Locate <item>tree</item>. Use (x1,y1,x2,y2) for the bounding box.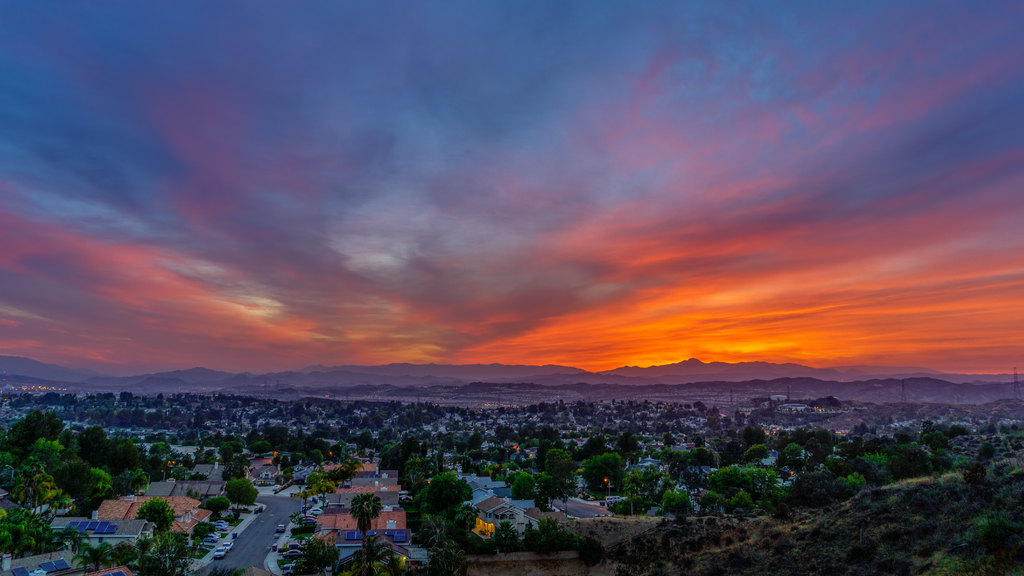
(232,442,236,450).
